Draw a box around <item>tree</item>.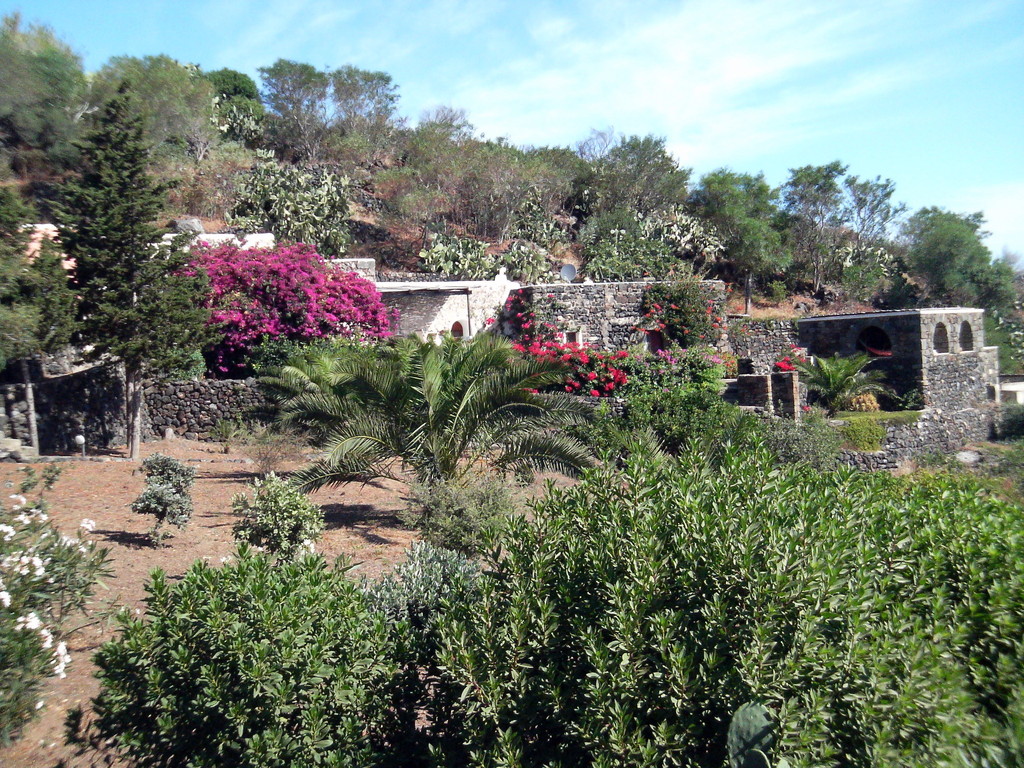
Rect(252, 54, 330, 164).
